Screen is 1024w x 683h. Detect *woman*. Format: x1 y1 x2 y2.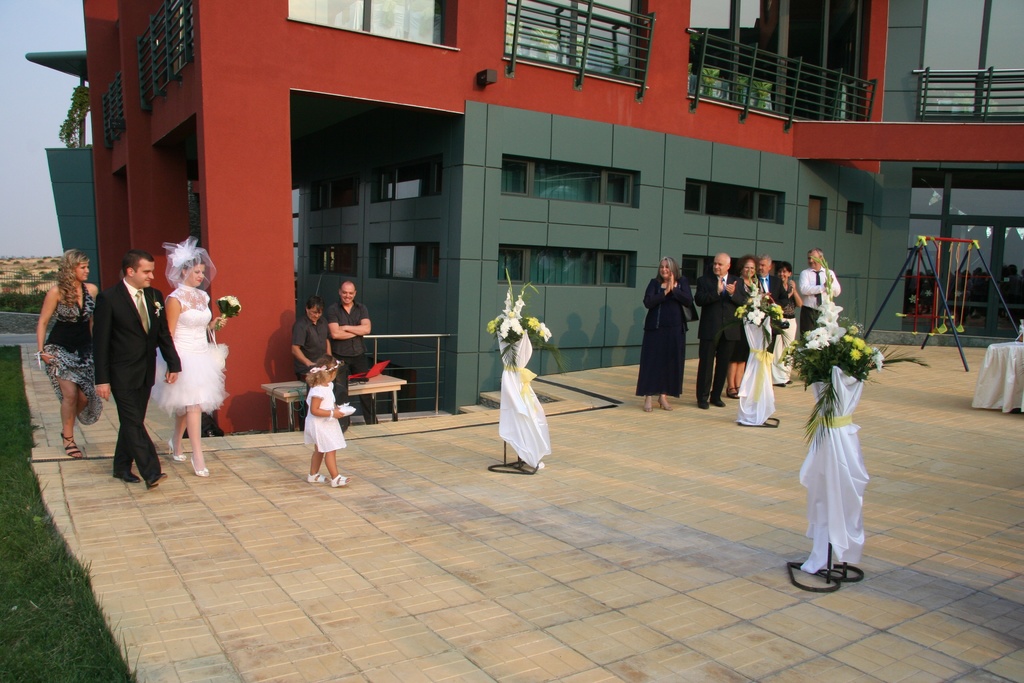
726 255 762 402.
